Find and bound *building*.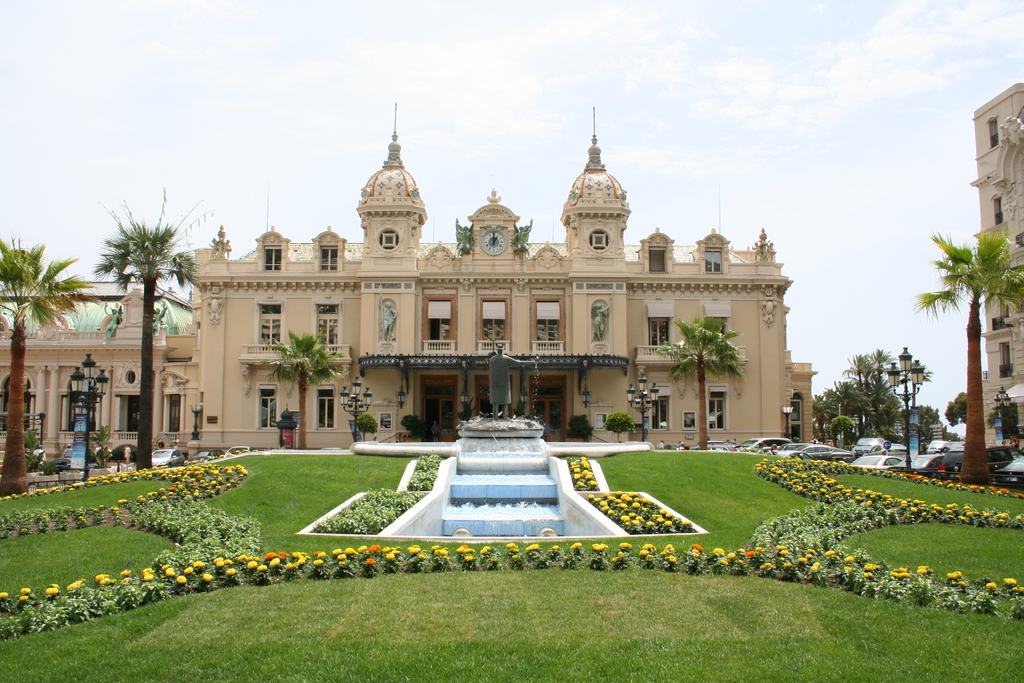
Bound: bbox(972, 83, 1023, 447).
